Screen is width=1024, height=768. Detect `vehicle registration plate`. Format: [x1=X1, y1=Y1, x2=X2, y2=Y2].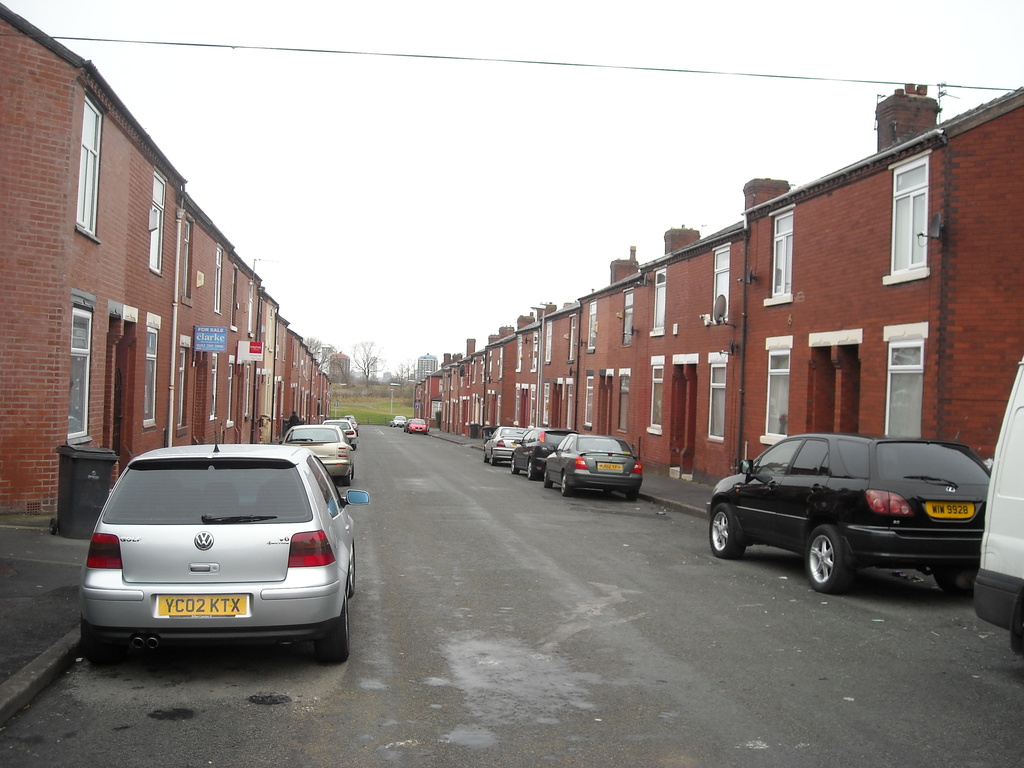
[x1=925, y1=499, x2=975, y2=516].
